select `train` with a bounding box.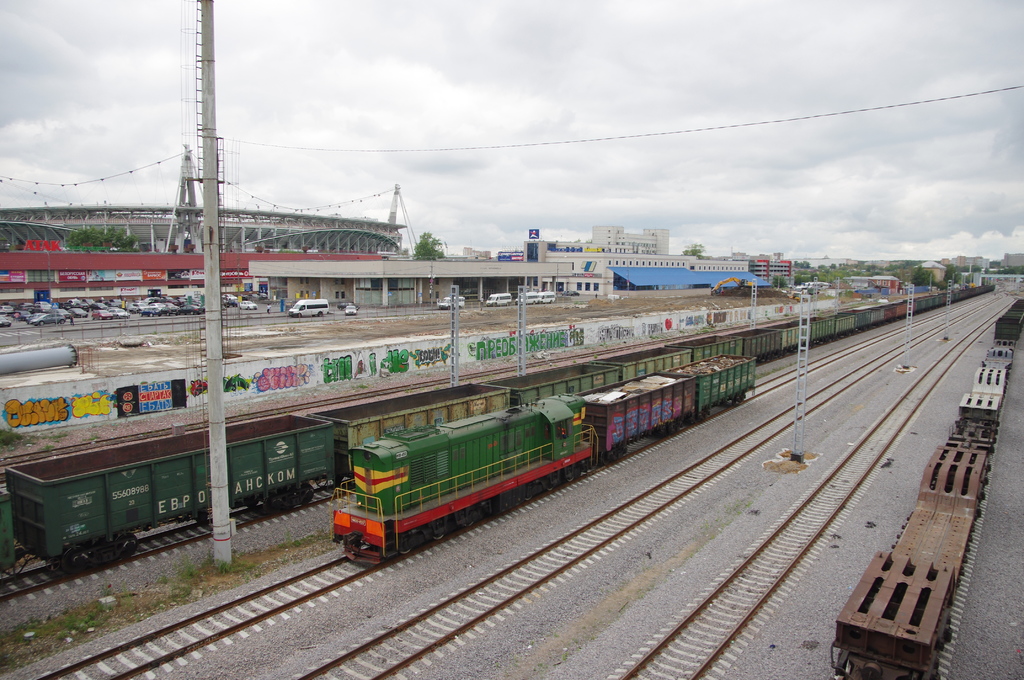
rect(829, 298, 1023, 679).
